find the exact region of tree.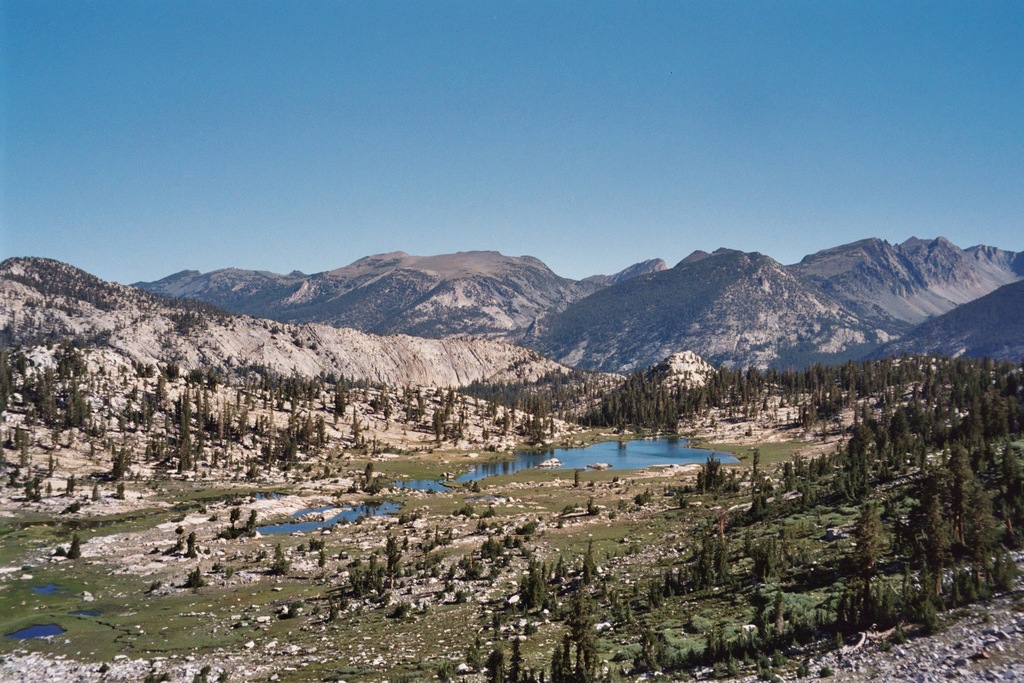
Exact region: bbox=[365, 555, 377, 580].
